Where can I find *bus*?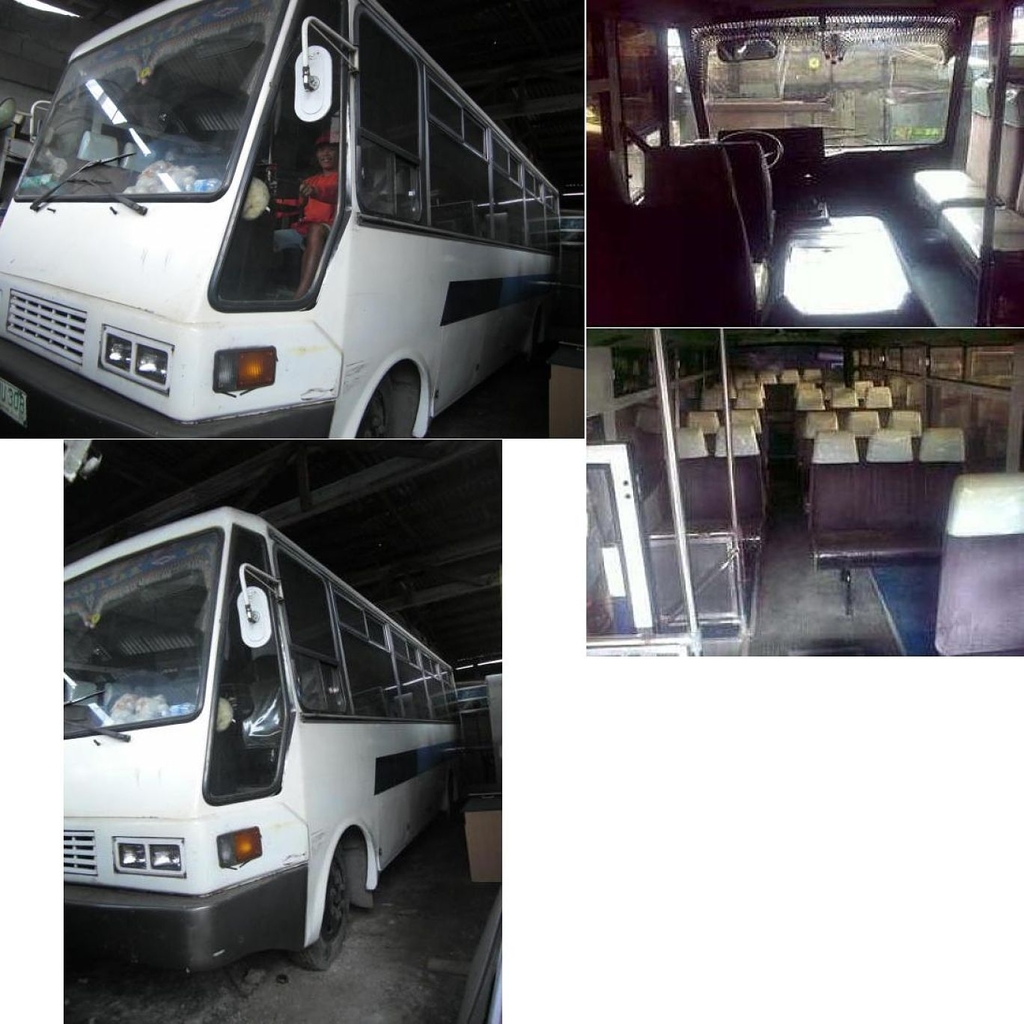
You can find it at box(582, 0, 1023, 330).
